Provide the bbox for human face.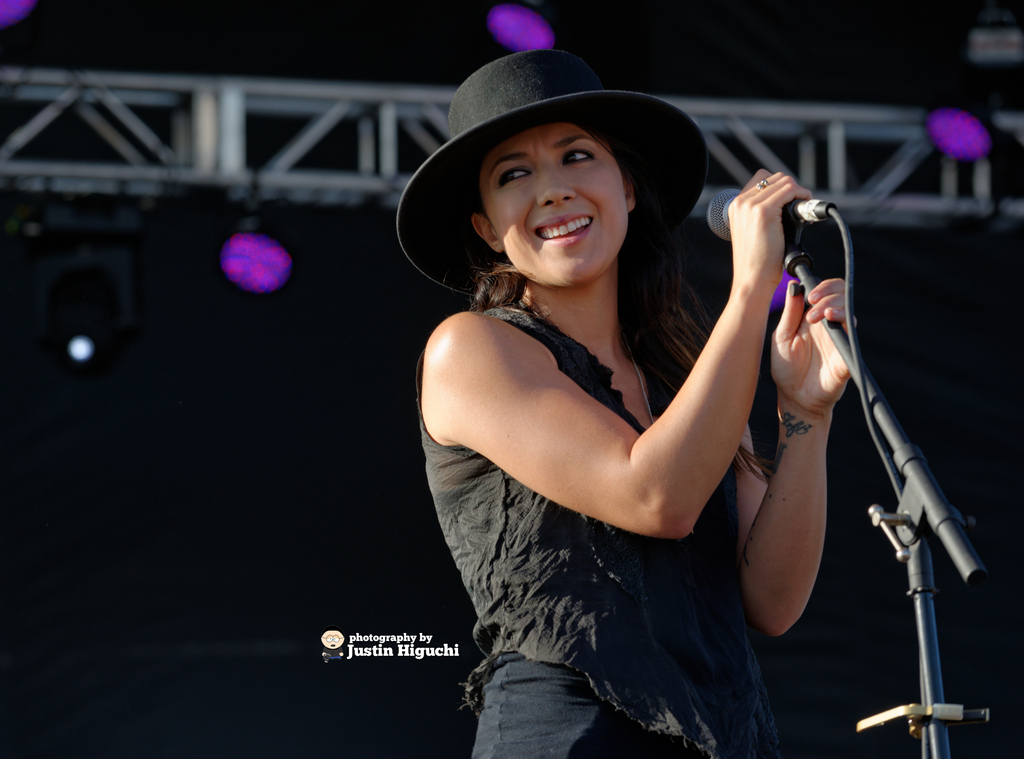
(x1=473, y1=140, x2=636, y2=288).
